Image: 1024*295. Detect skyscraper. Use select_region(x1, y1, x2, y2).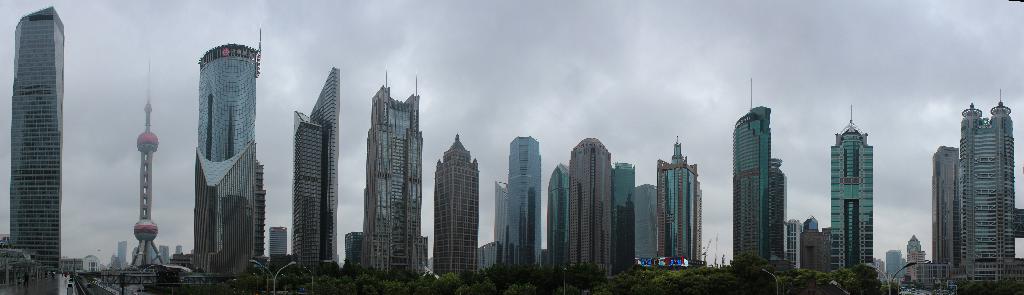
select_region(830, 104, 871, 271).
